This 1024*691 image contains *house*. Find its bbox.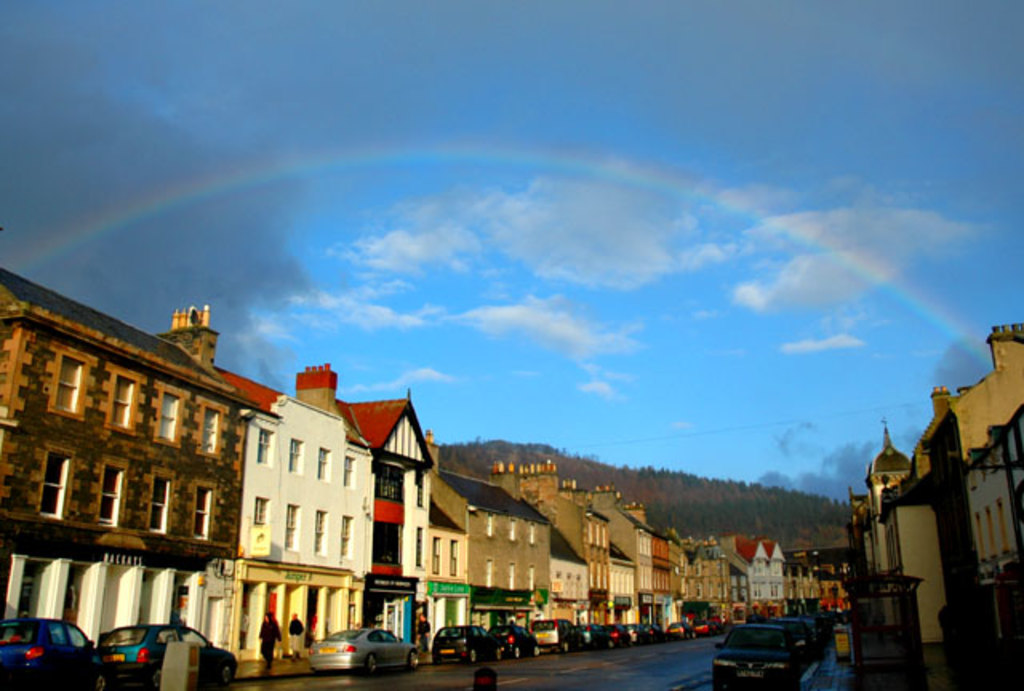
813,541,845,611.
